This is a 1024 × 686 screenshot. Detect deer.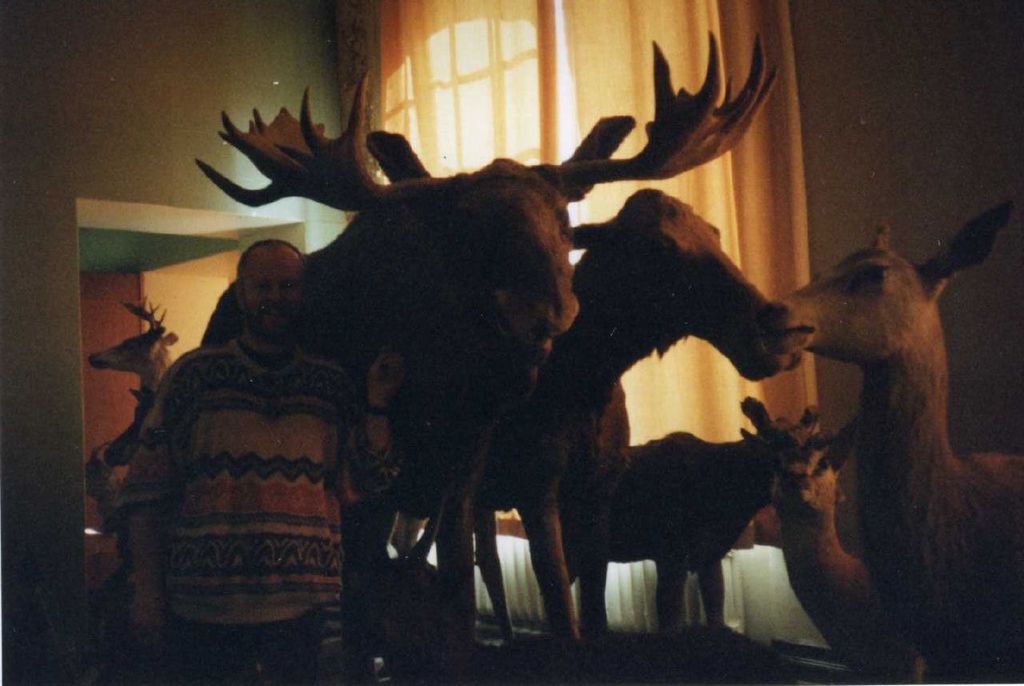
x1=89 y1=296 x2=180 y2=413.
